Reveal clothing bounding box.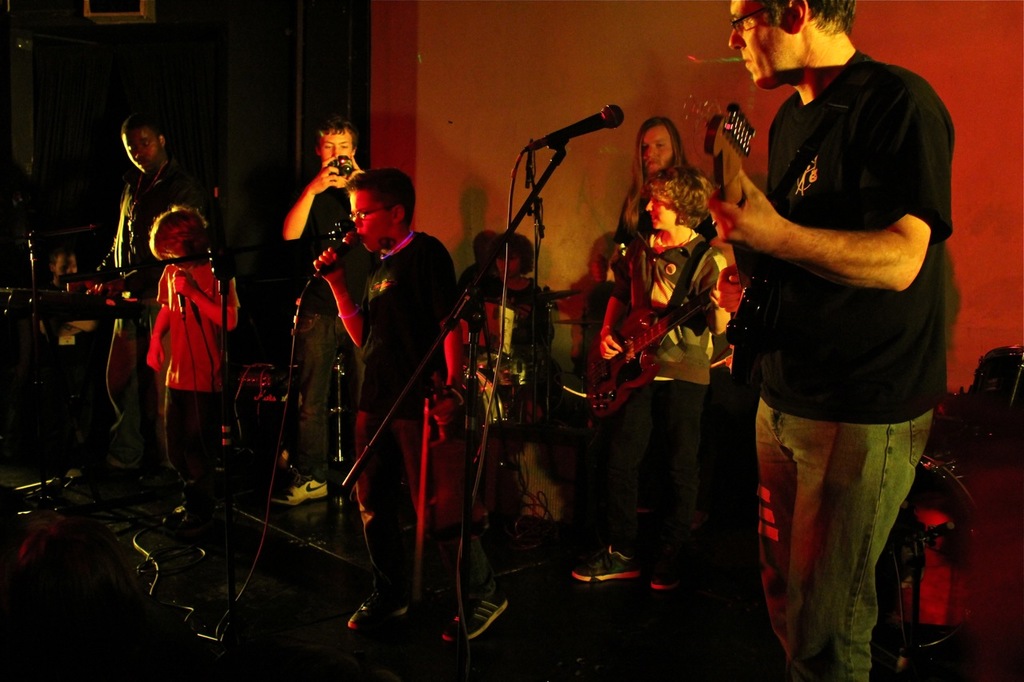
Revealed: box(154, 252, 243, 481).
